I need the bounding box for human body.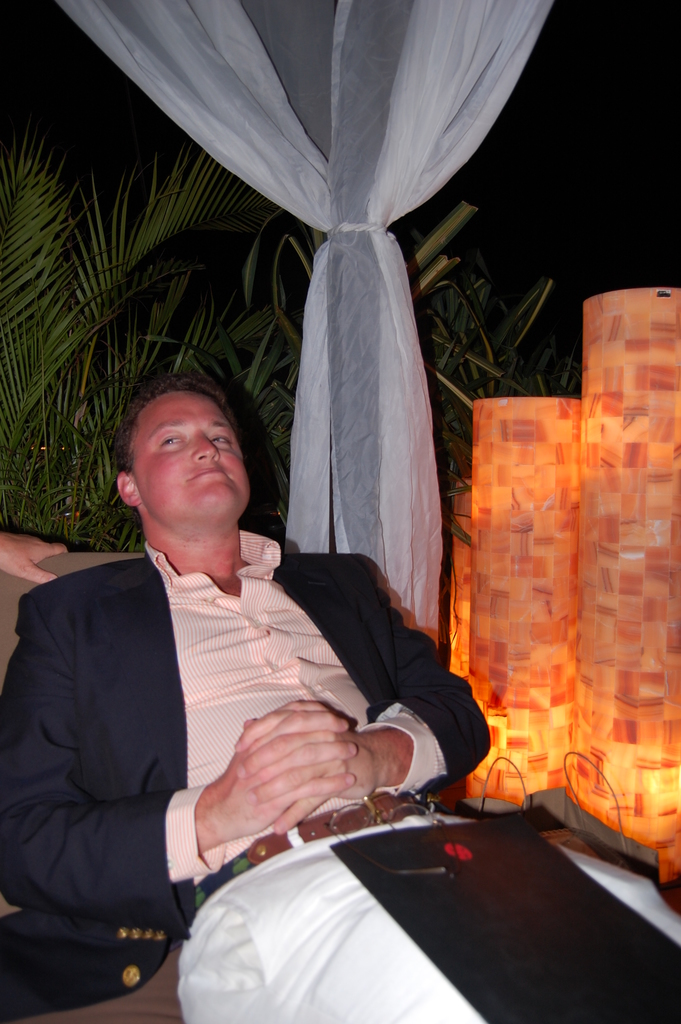
Here it is: {"left": 0, "top": 379, "right": 680, "bottom": 1023}.
